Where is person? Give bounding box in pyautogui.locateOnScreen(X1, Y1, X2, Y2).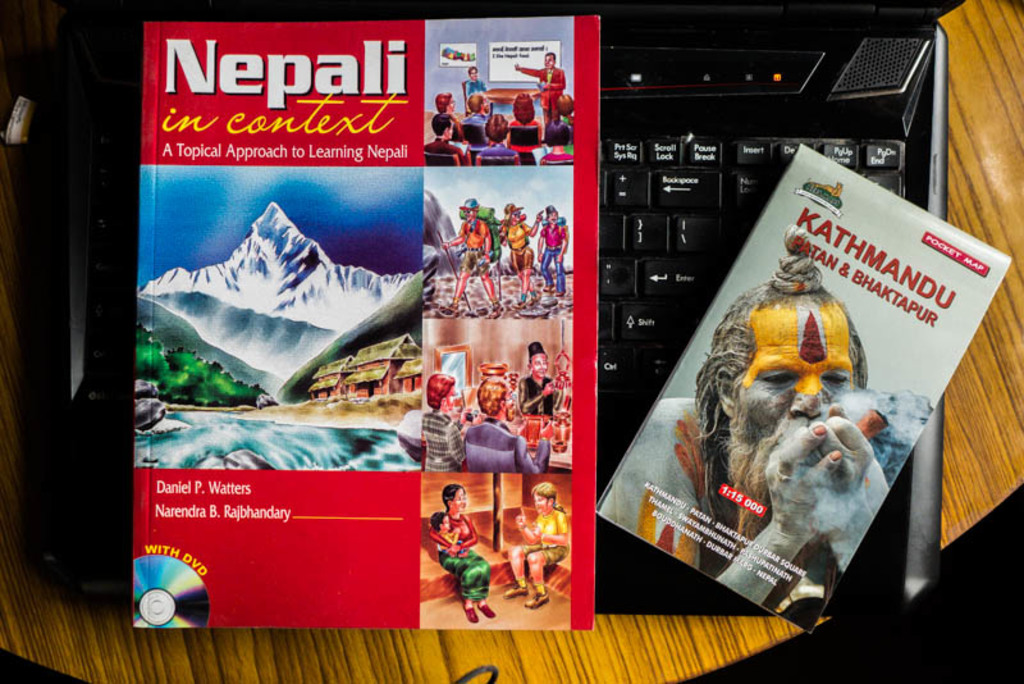
pyautogui.locateOnScreen(503, 482, 570, 607).
